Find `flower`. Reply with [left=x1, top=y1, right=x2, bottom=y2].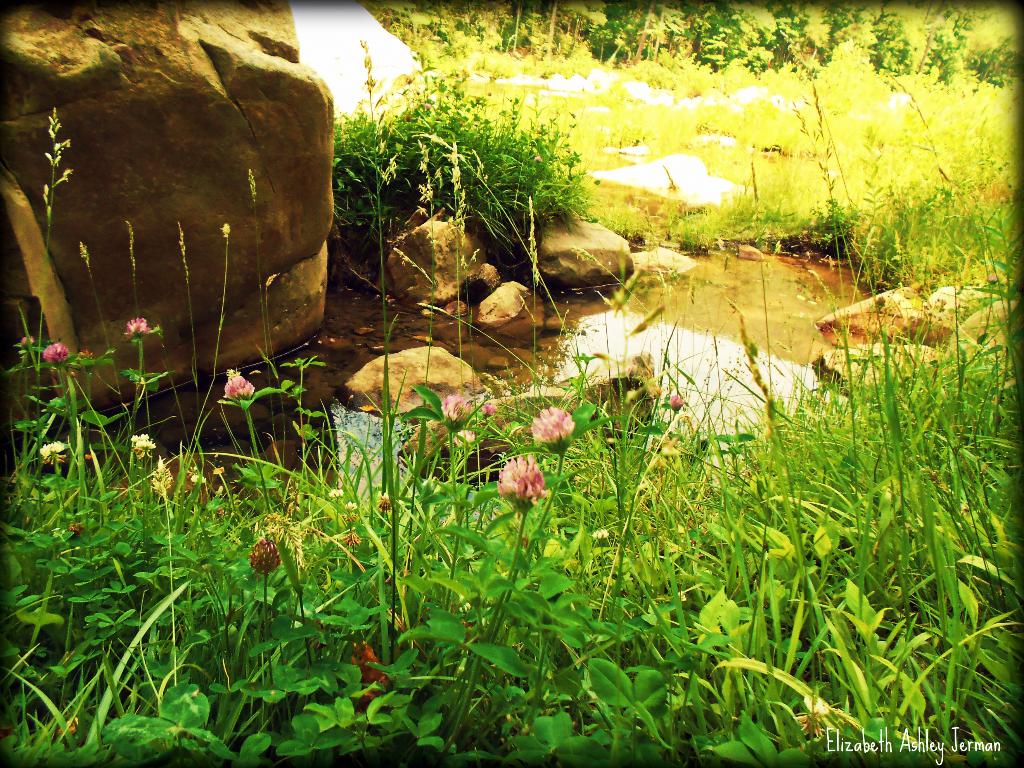
[left=38, top=440, right=67, bottom=457].
